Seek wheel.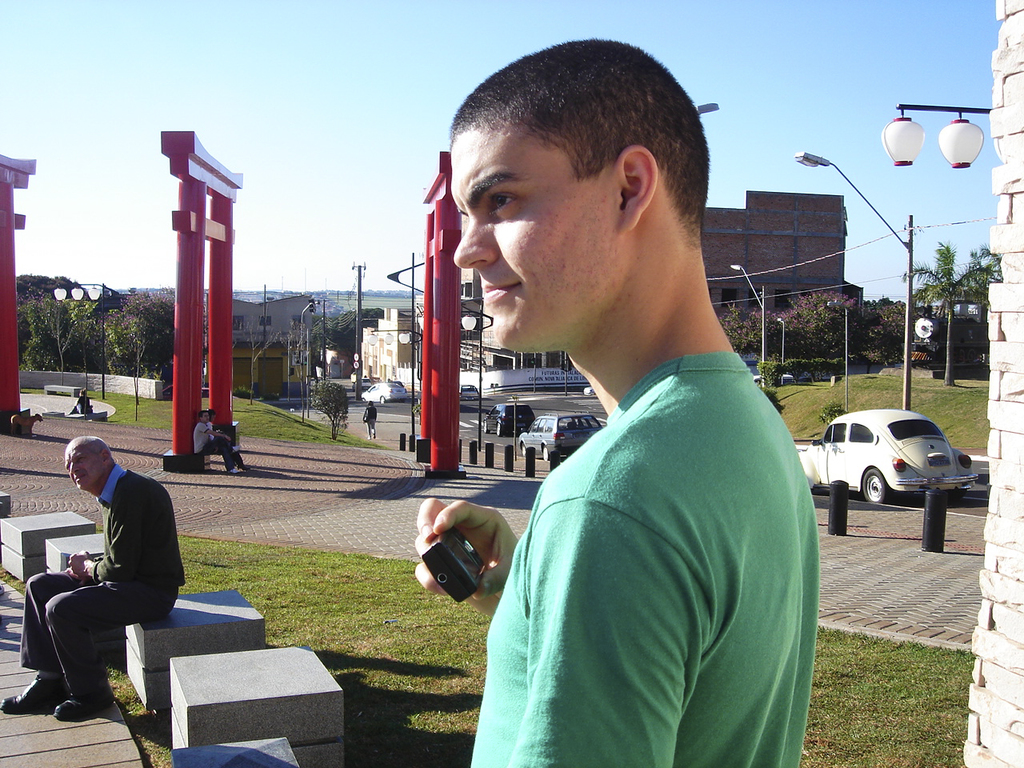
bbox=[538, 445, 550, 461].
